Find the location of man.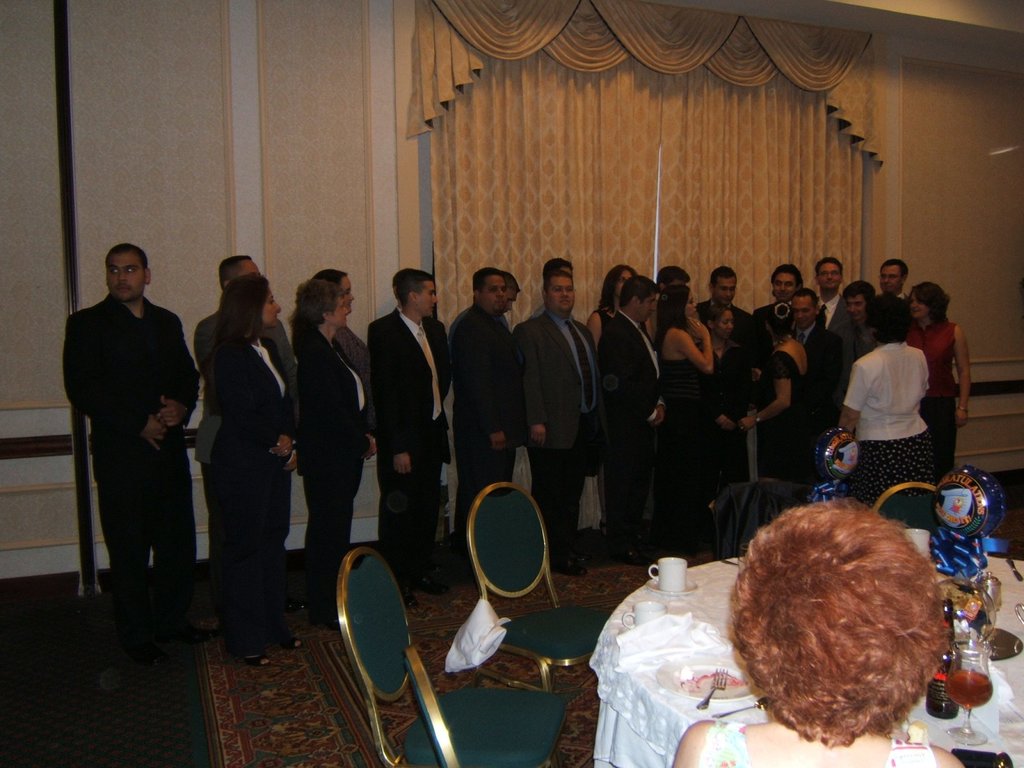
Location: Rect(835, 282, 879, 365).
